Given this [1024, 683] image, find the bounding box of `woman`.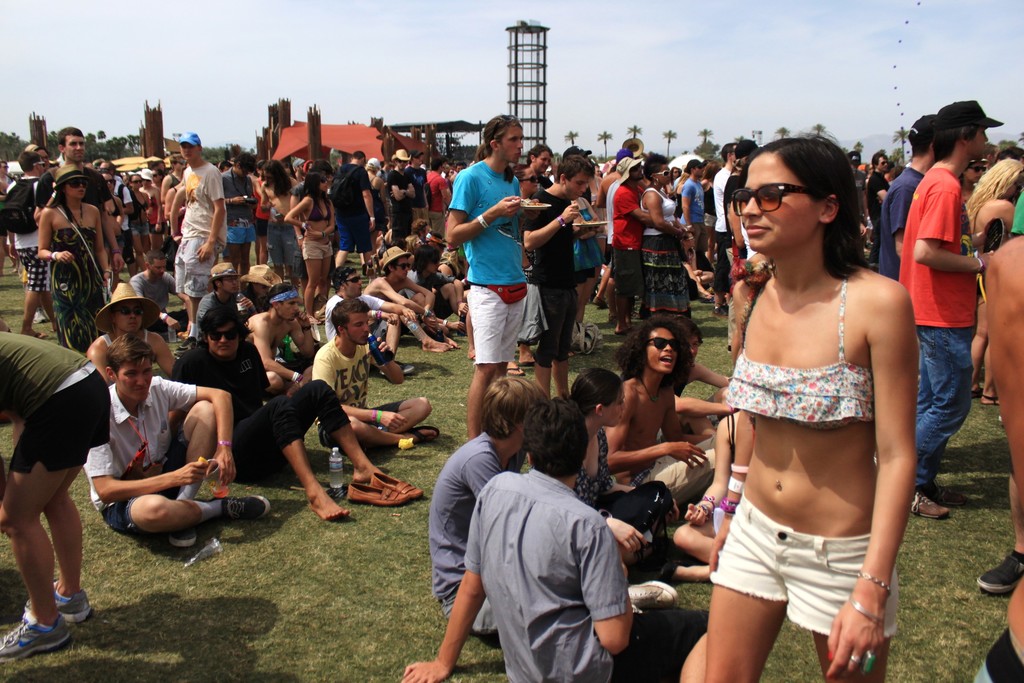
<bbox>637, 152, 692, 324</bbox>.
